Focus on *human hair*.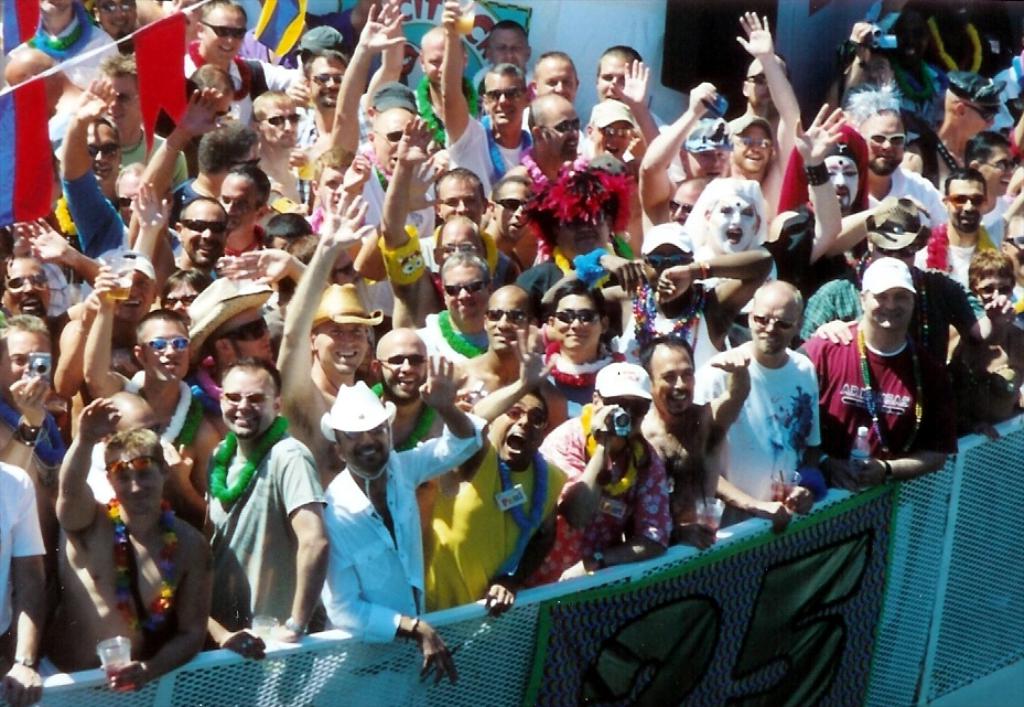
Focused at (86, 116, 123, 136).
